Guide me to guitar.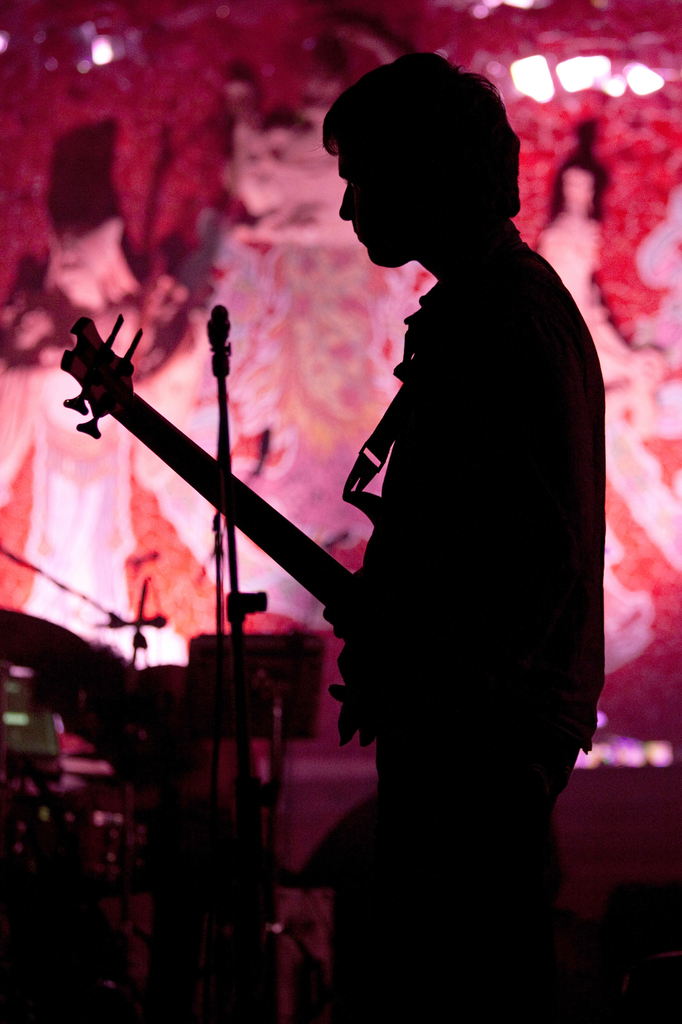
Guidance: box(65, 309, 405, 760).
